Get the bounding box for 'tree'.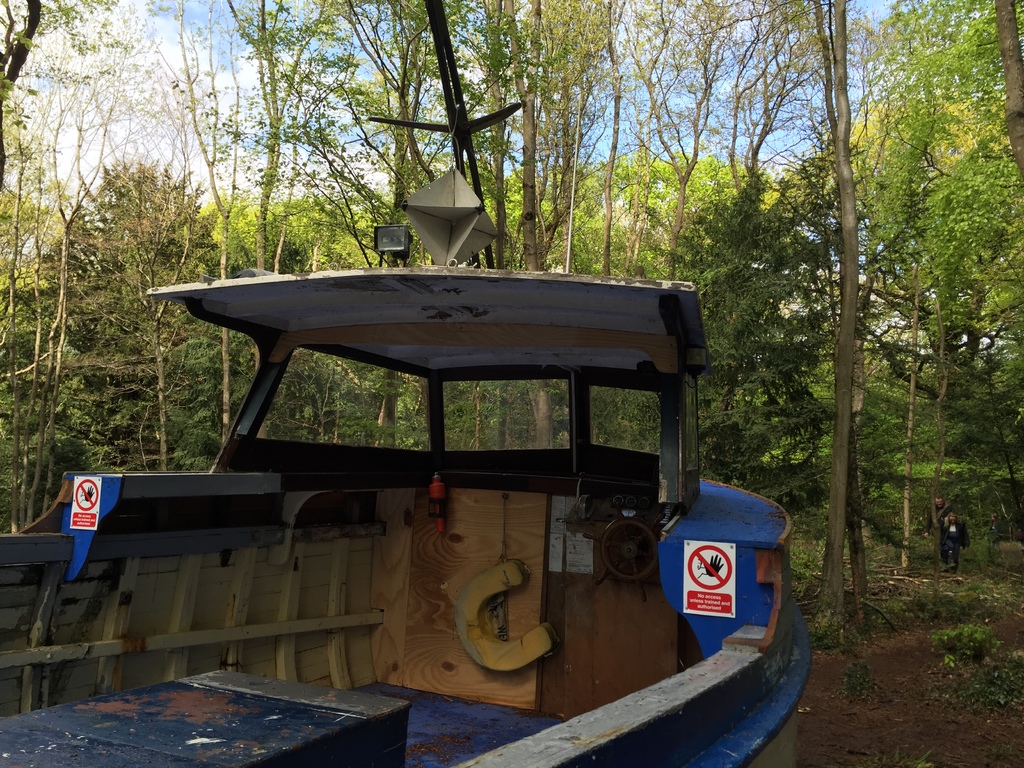
(x1=563, y1=0, x2=626, y2=266).
